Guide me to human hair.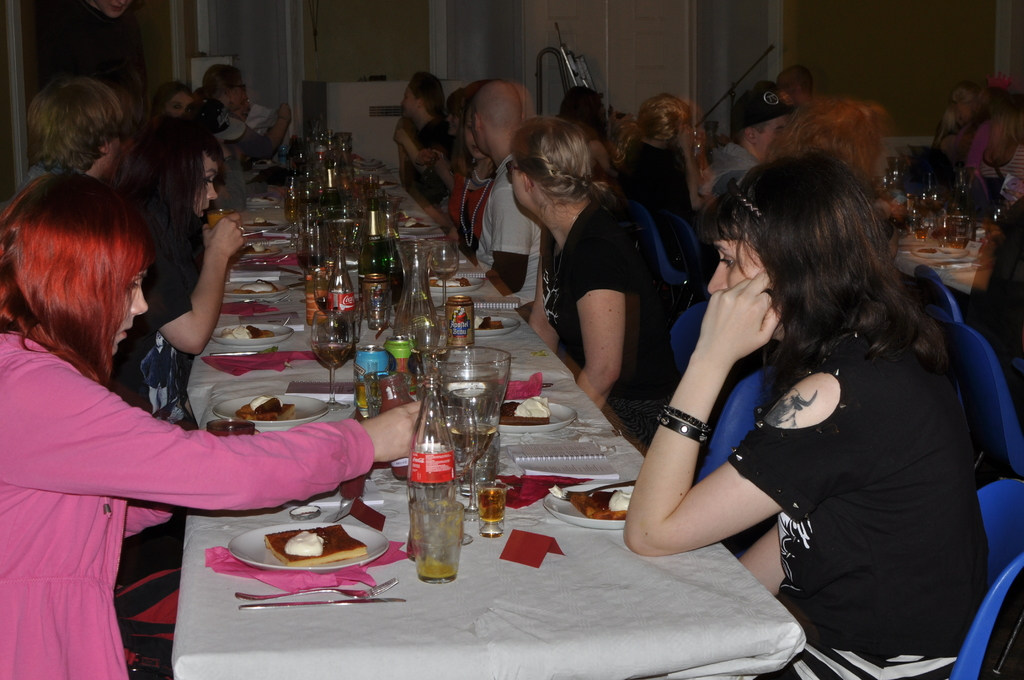
Guidance: [left=410, top=69, right=447, bottom=120].
